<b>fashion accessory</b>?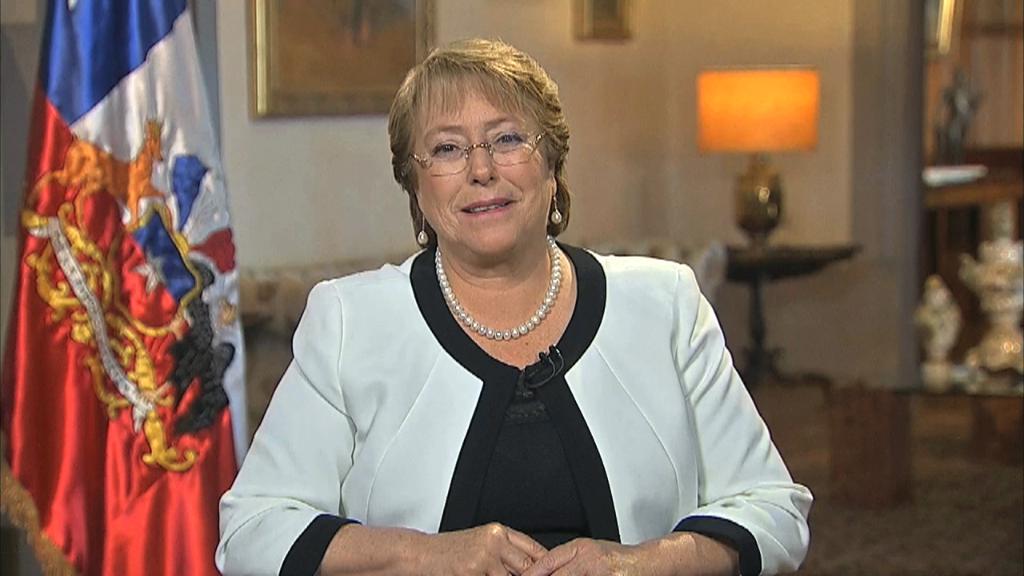
detection(413, 130, 550, 178)
